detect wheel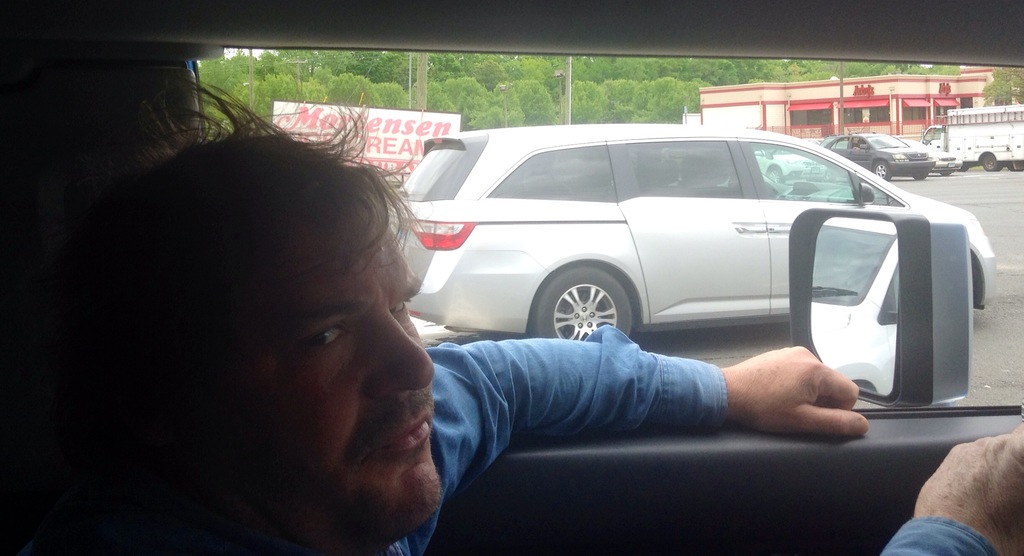
(left=874, top=163, right=892, bottom=182)
